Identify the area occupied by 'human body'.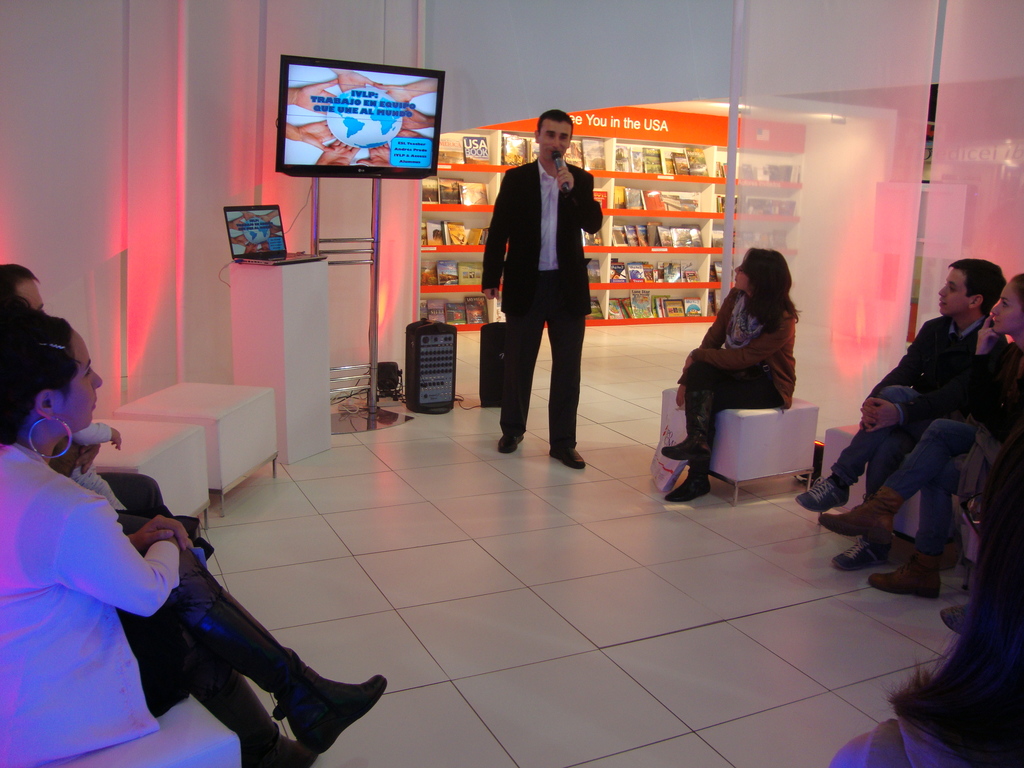
Area: bbox(0, 314, 388, 767).
